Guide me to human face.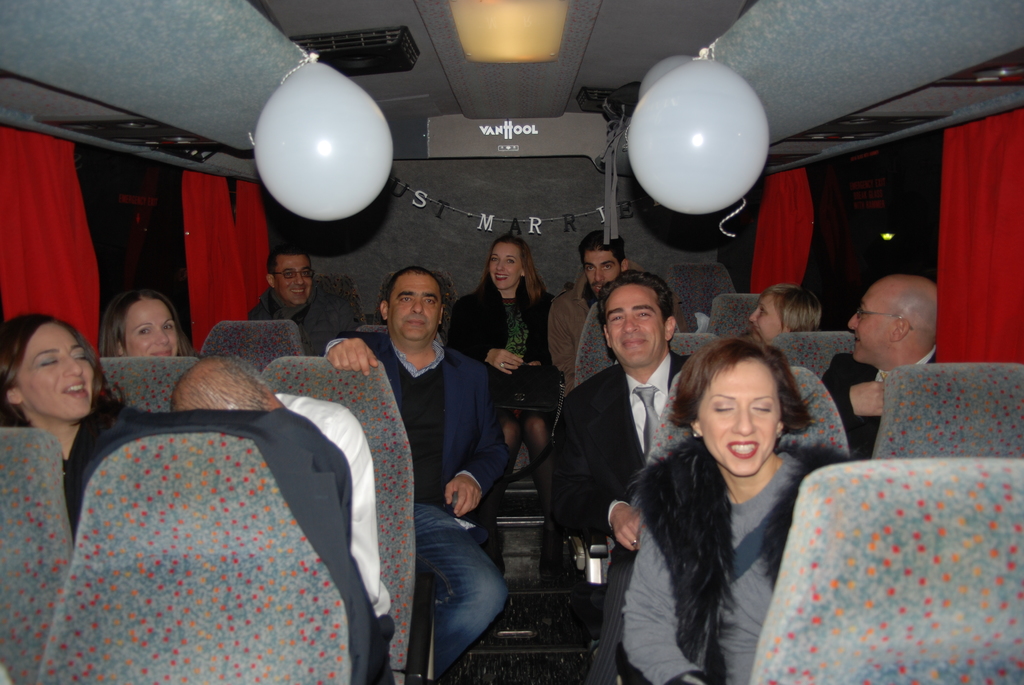
Guidance: <bbox>274, 253, 312, 301</bbox>.
